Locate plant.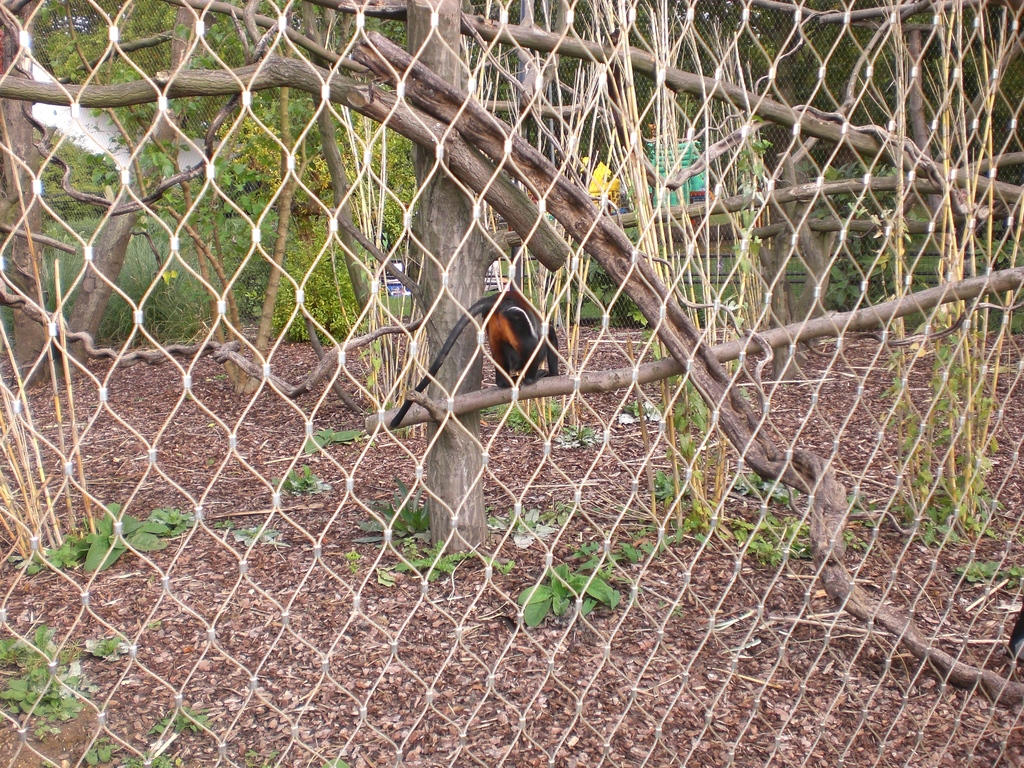
Bounding box: bbox(400, 536, 478, 585).
